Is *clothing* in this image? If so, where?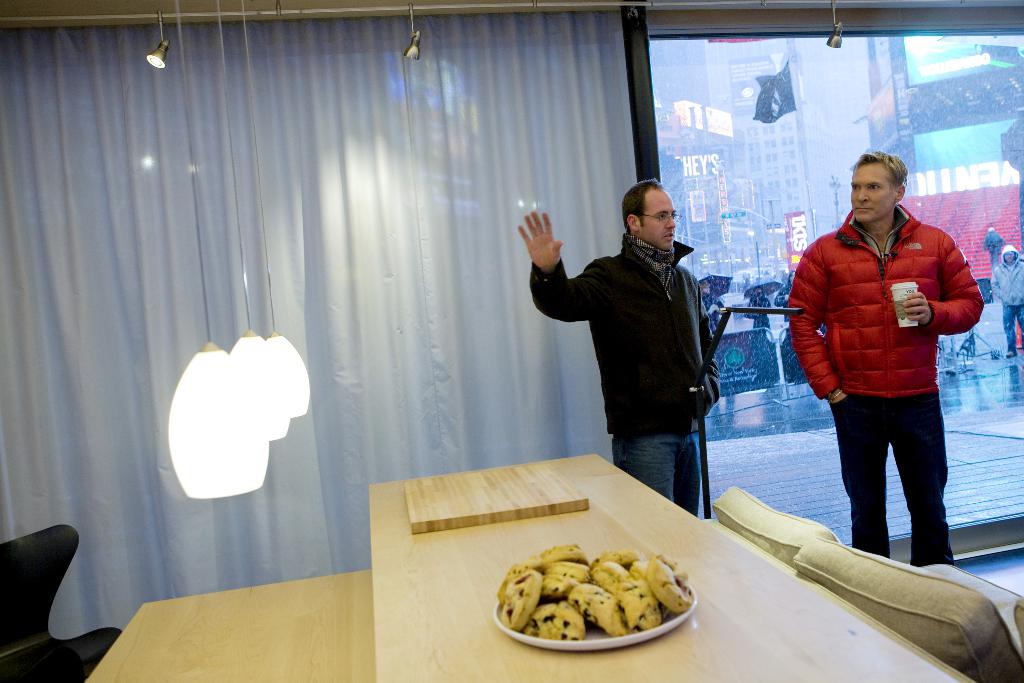
Yes, at 796:206:989:554.
